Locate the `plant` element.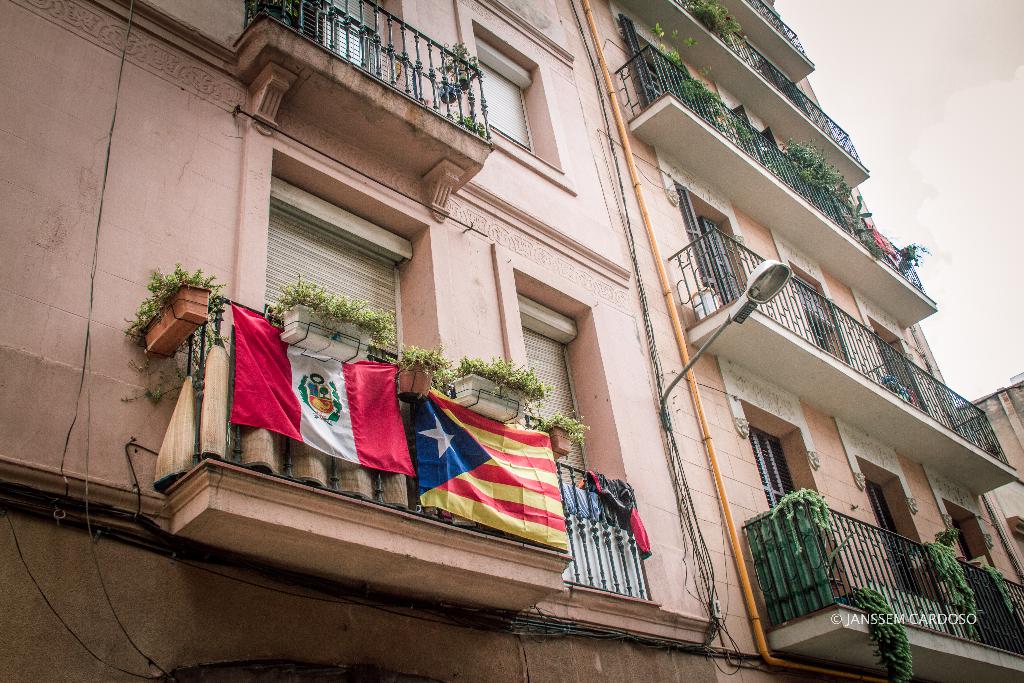
Element bbox: detection(532, 409, 589, 450).
